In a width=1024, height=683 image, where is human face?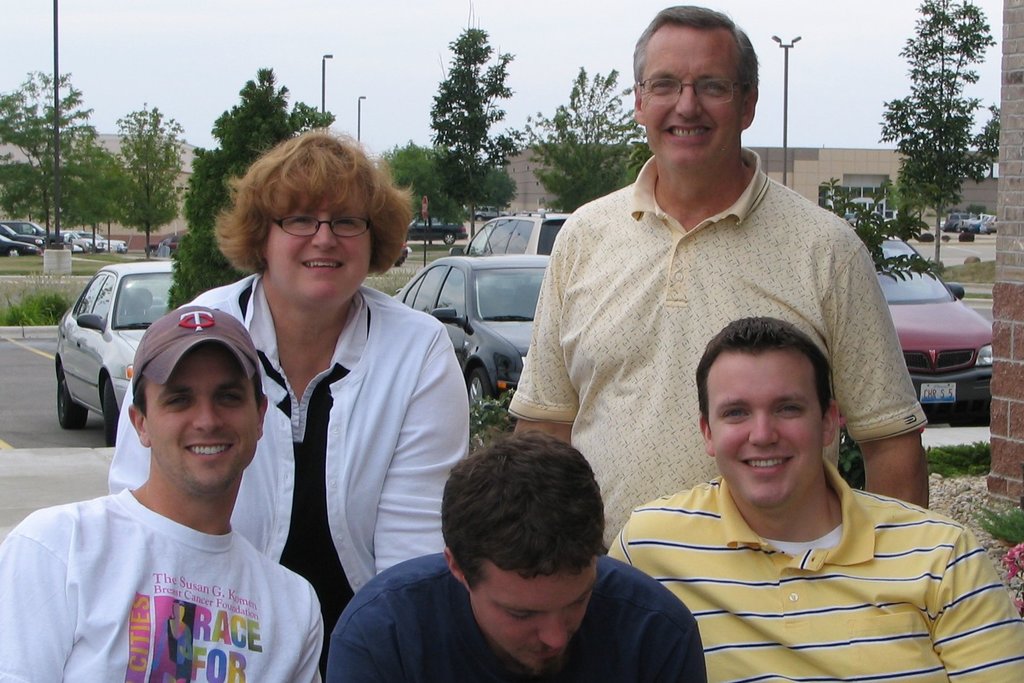
[642,22,747,175].
